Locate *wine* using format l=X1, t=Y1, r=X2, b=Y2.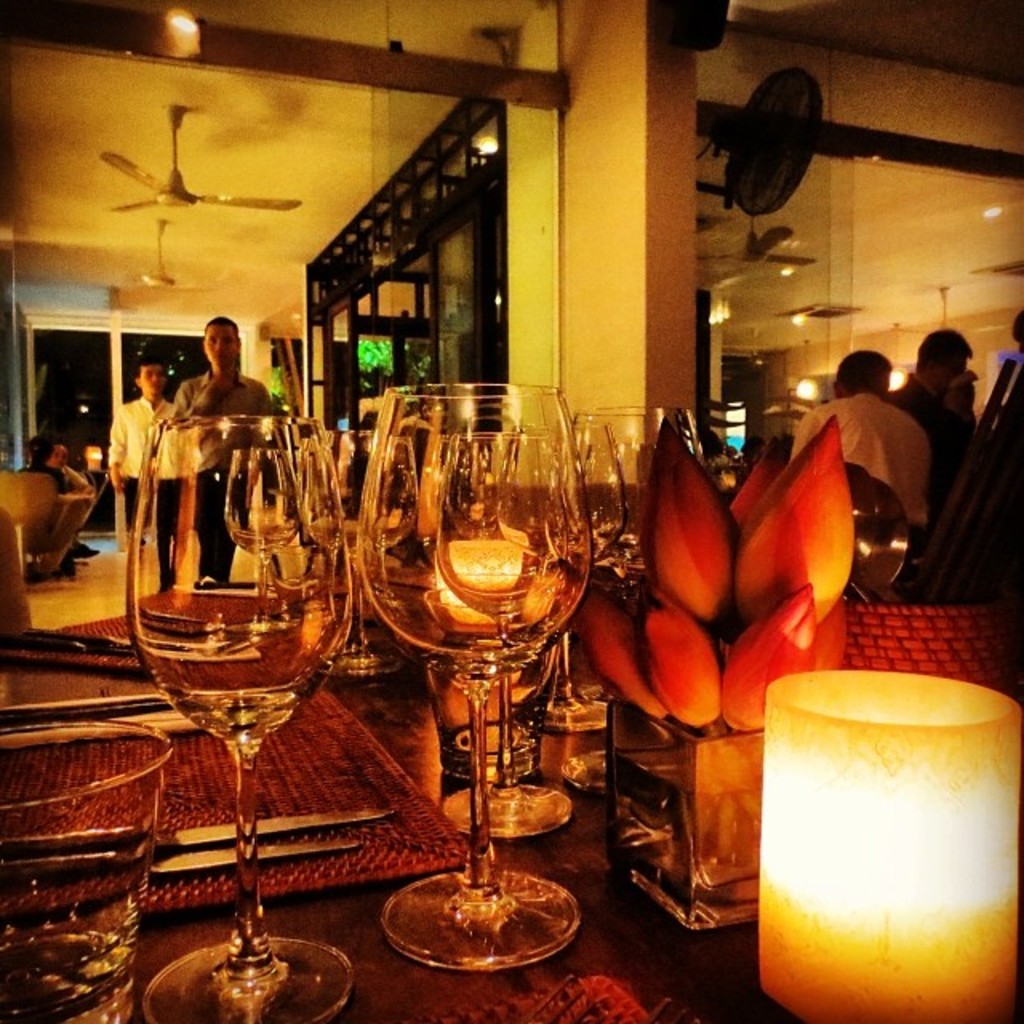
l=363, t=410, r=621, b=965.
